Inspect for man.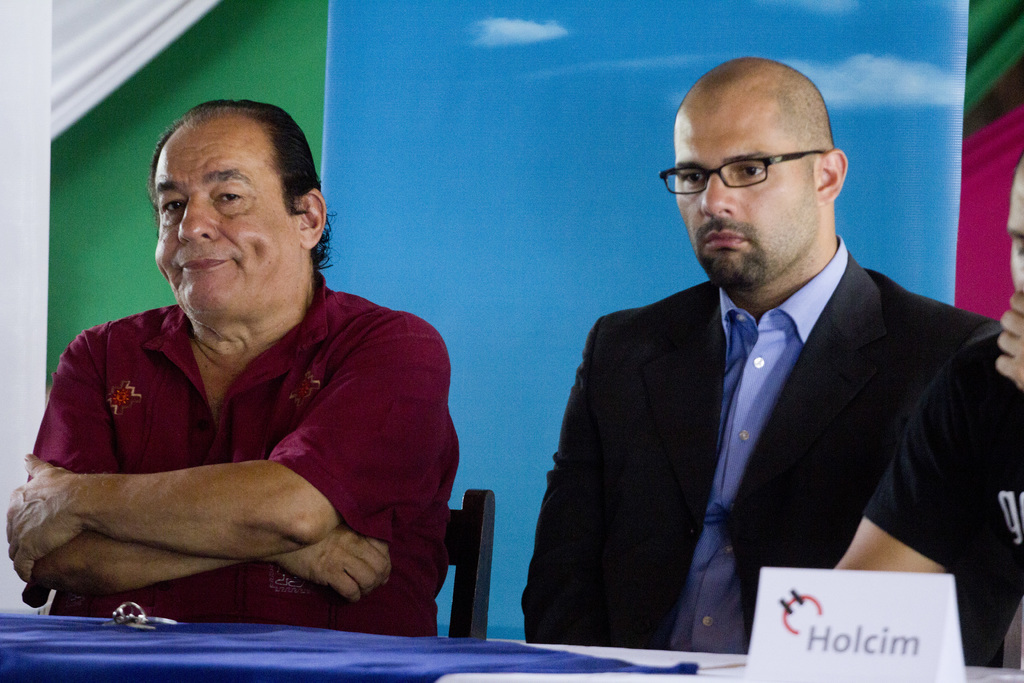
Inspection: [0,92,461,627].
